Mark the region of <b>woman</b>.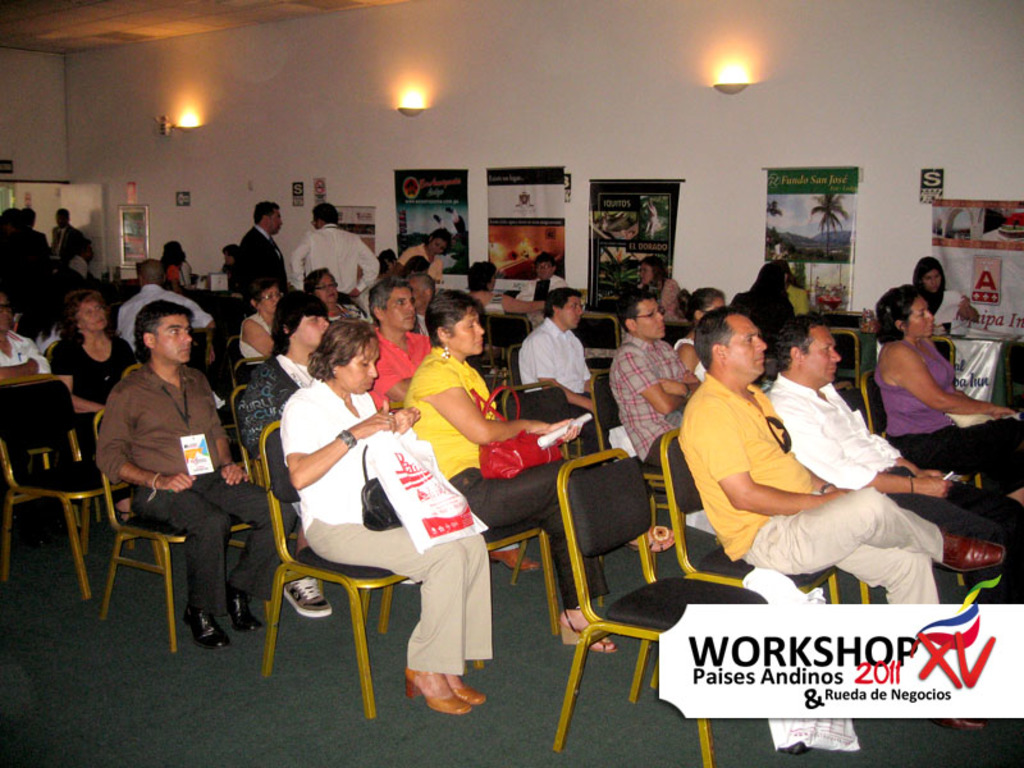
Region: box(45, 287, 143, 516).
